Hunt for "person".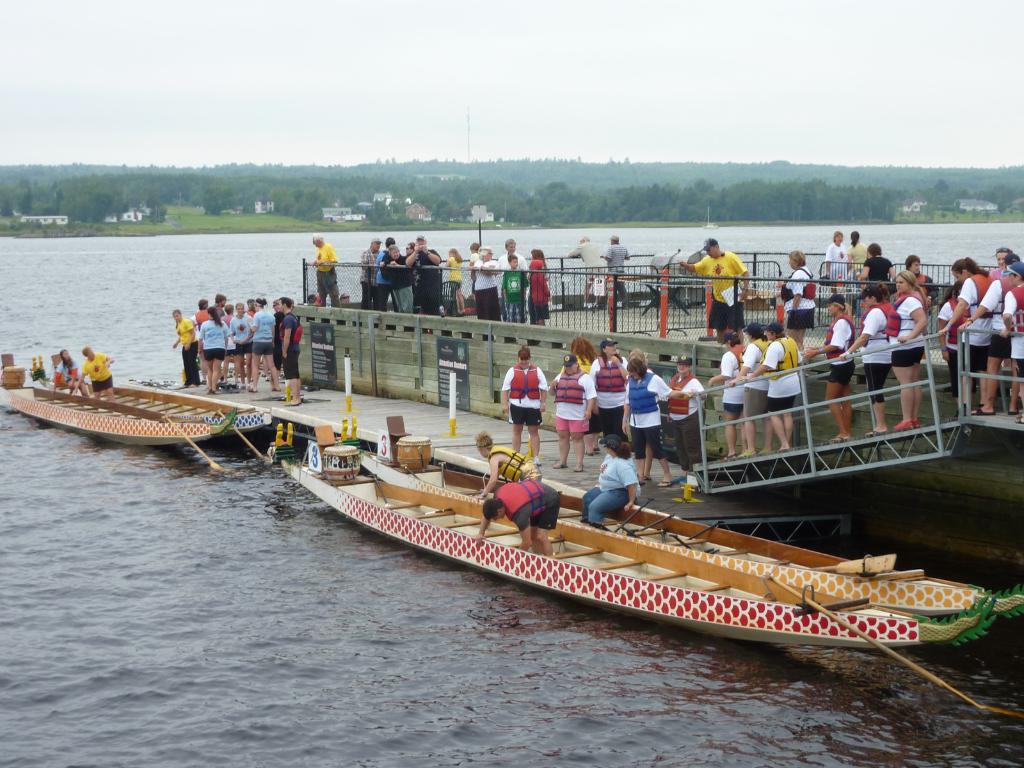
Hunted down at detection(529, 252, 548, 333).
